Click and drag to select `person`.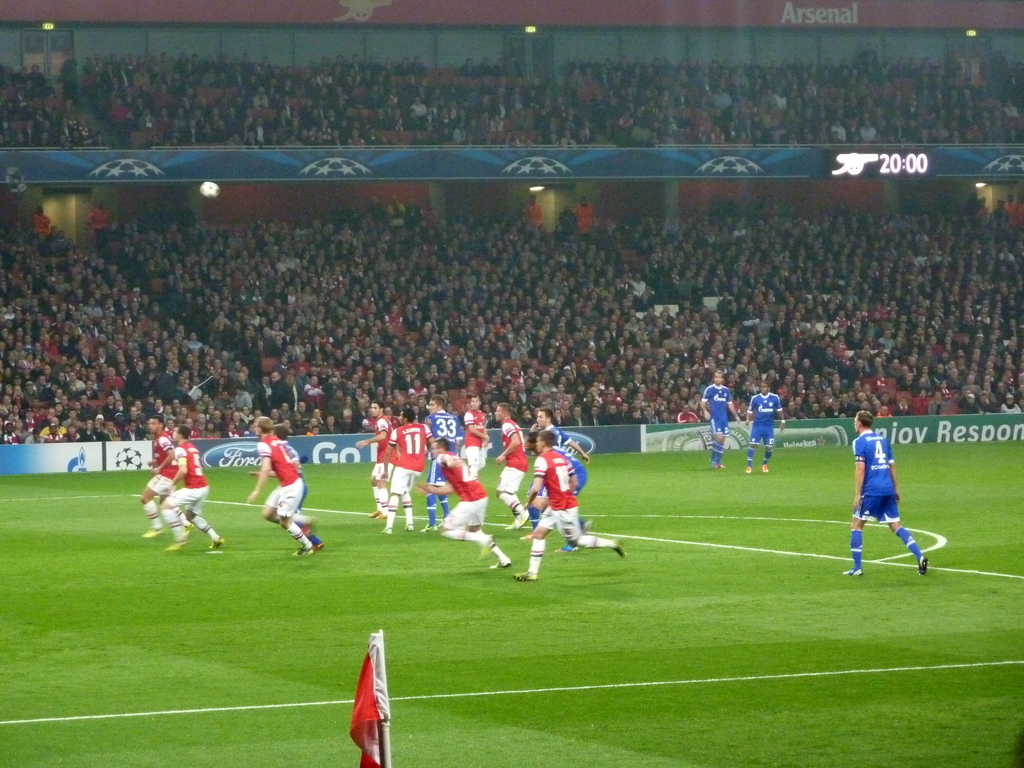
Selection: locate(248, 413, 319, 557).
